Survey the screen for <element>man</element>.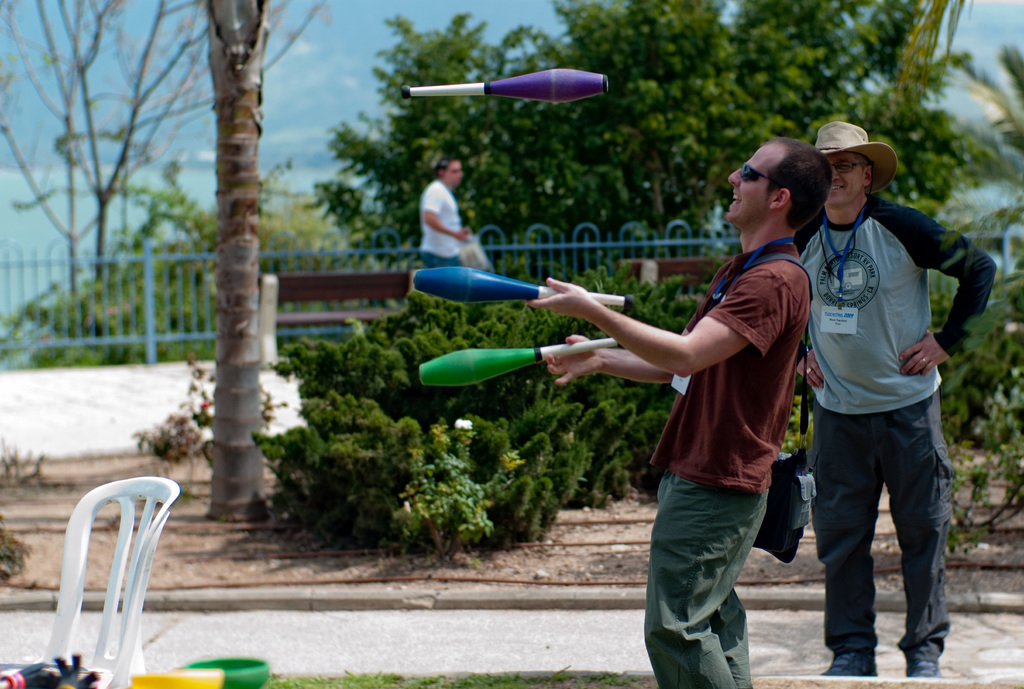
Survey found: <bbox>417, 158, 472, 262</bbox>.
